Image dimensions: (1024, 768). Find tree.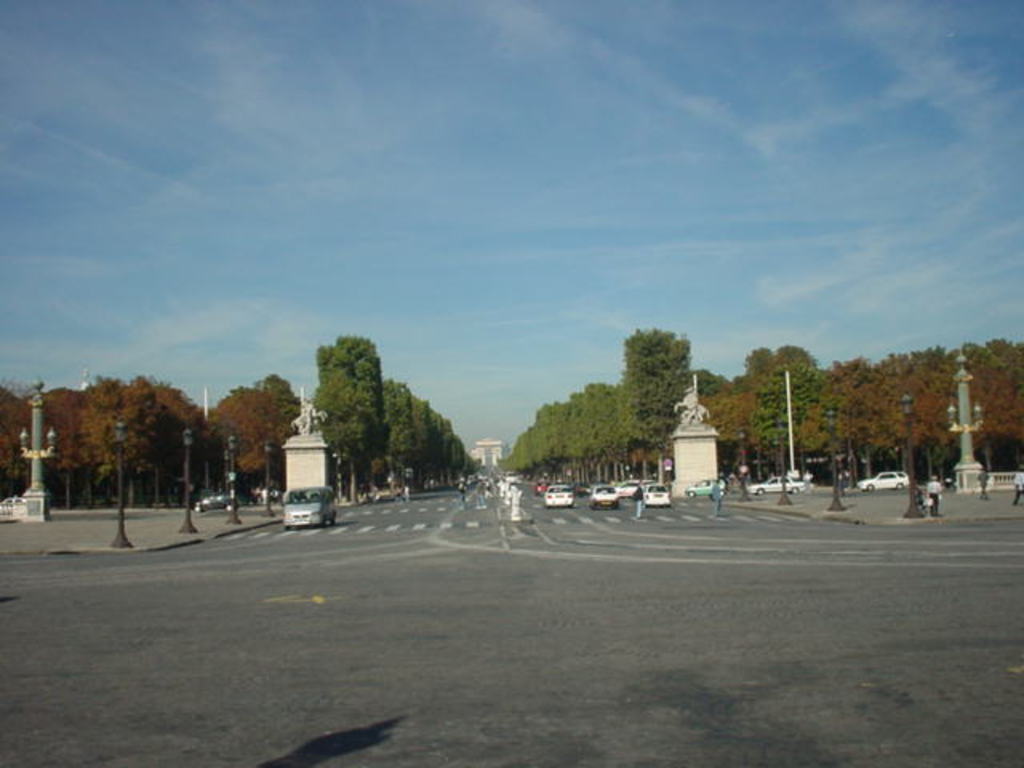
<region>26, 386, 70, 498</region>.
